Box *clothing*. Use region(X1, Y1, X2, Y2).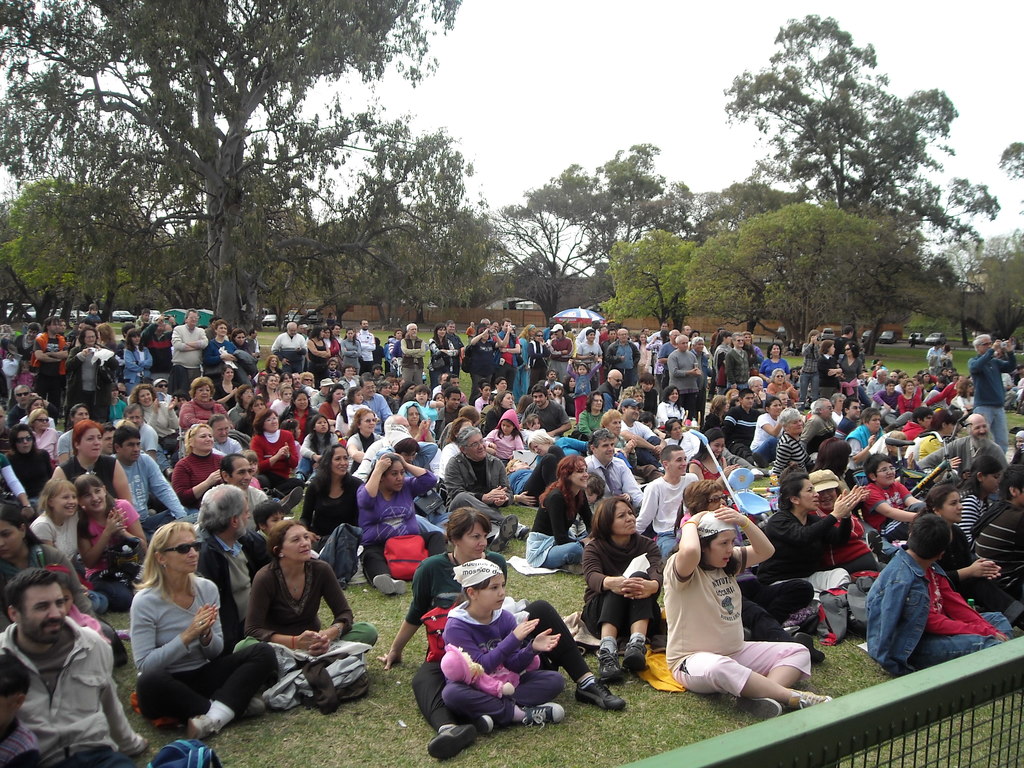
region(399, 396, 413, 413).
